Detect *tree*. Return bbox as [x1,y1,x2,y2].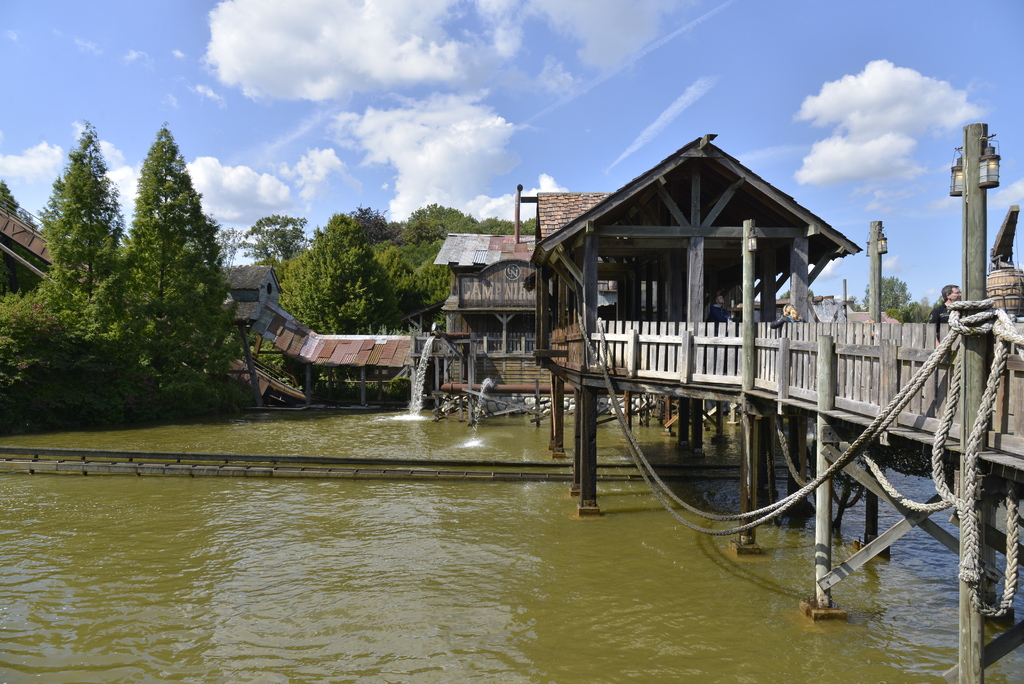
[240,216,308,266].
